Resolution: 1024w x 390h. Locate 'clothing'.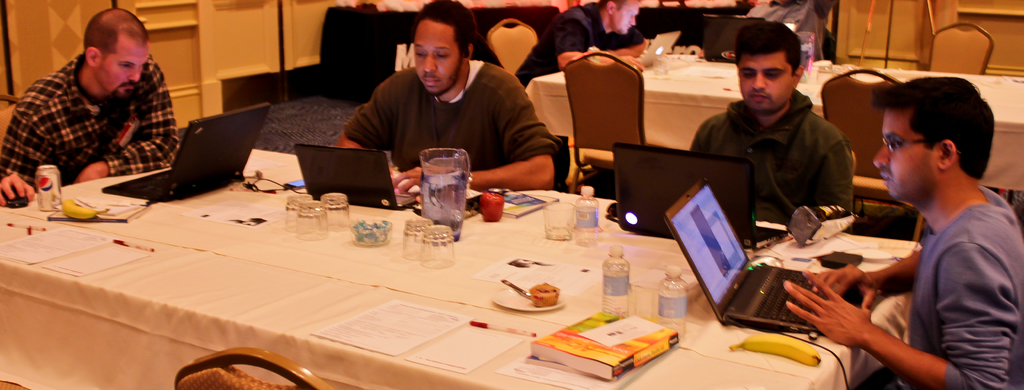
box(536, 3, 644, 77).
